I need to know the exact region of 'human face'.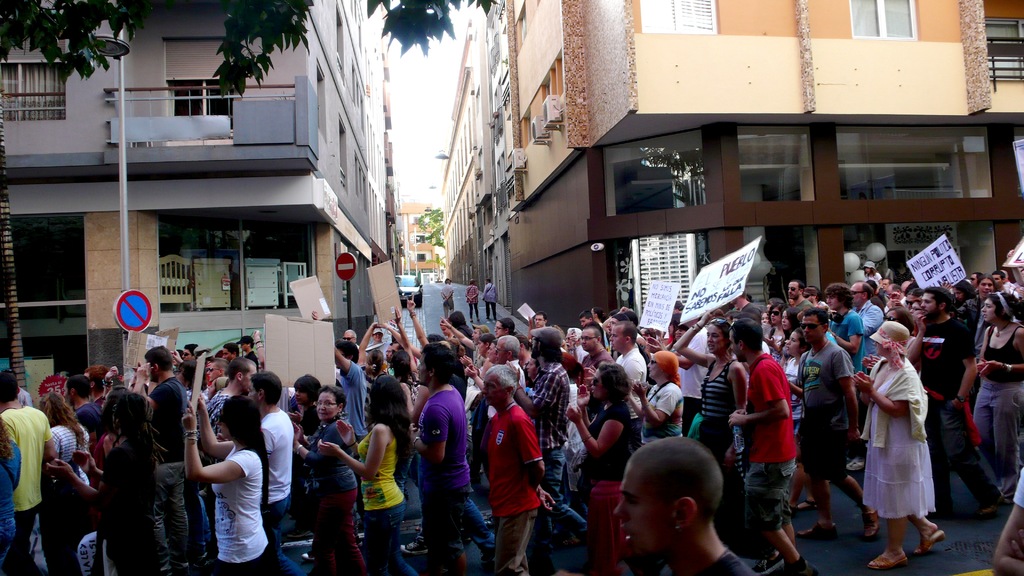
Region: (x1=804, y1=294, x2=811, y2=300).
